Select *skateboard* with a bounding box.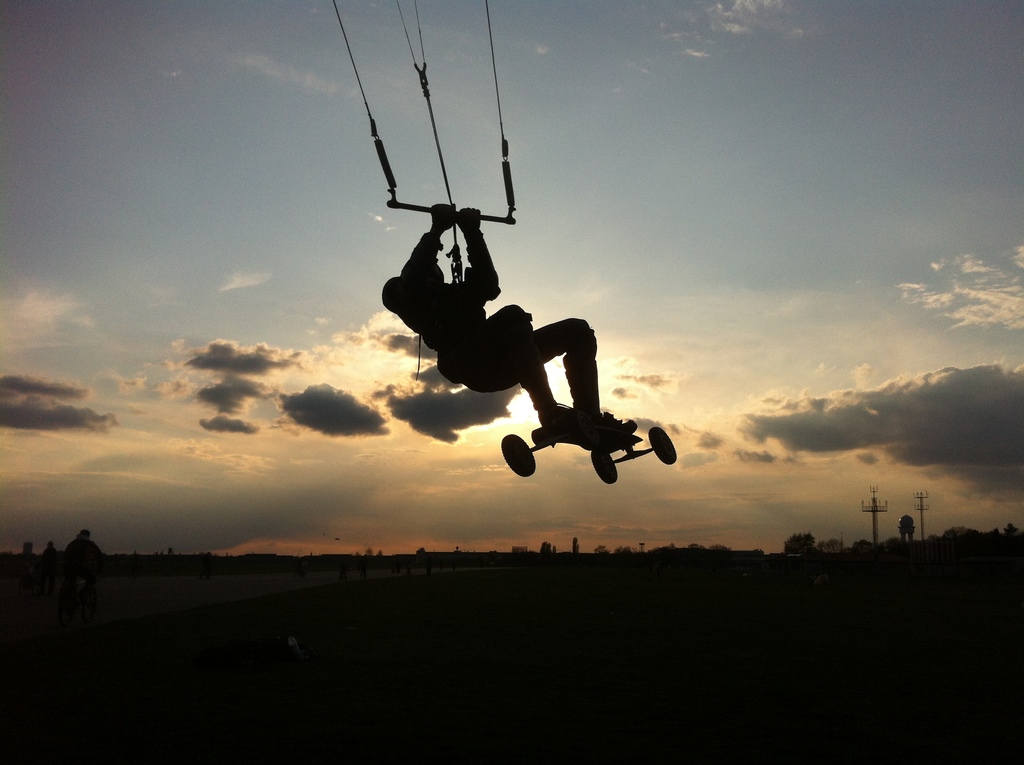
(x1=492, y1=406, x2=678, y2=481).
